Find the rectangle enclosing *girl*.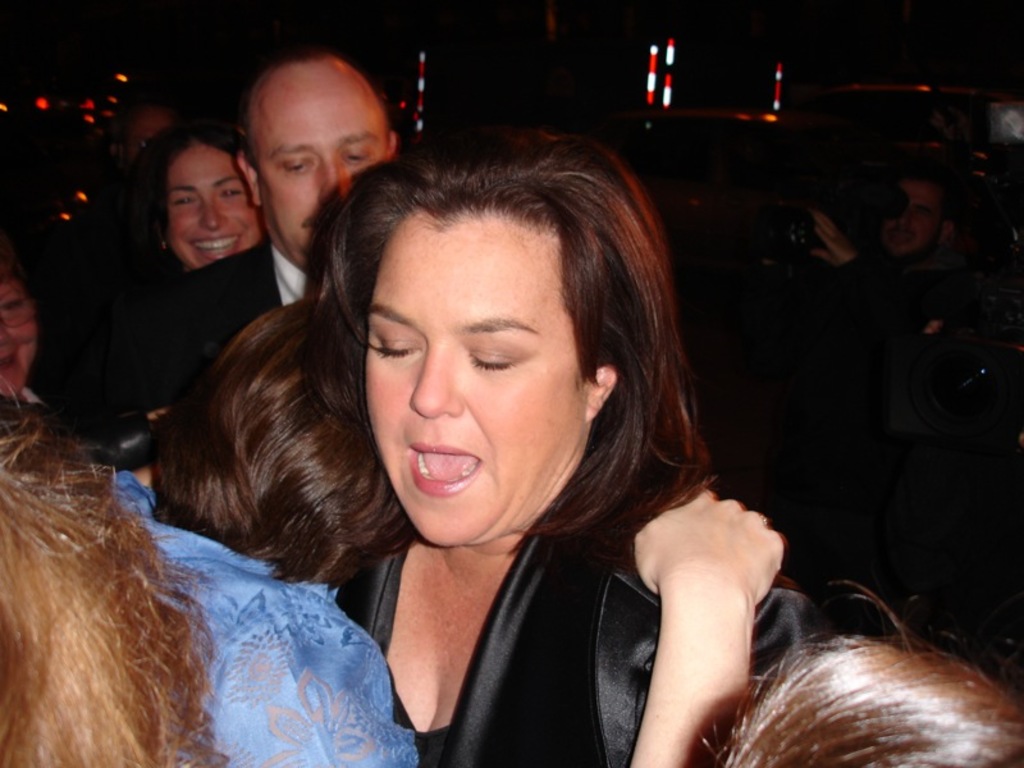
(154,122,266,269).
